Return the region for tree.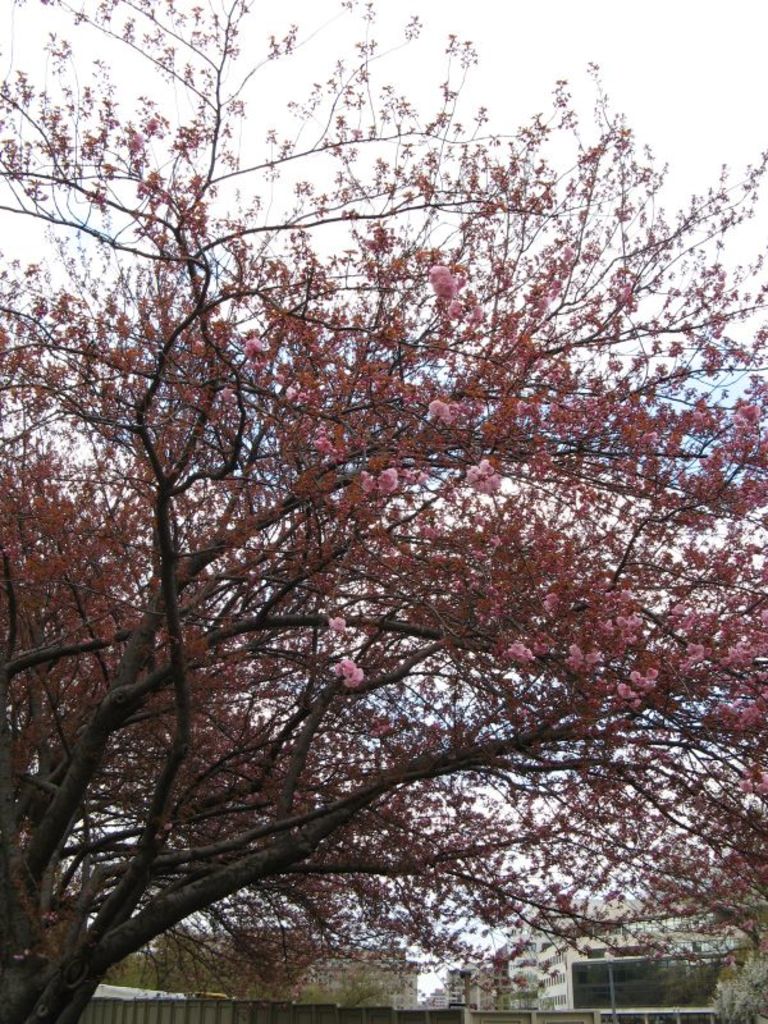
(10,8,728,1023).
